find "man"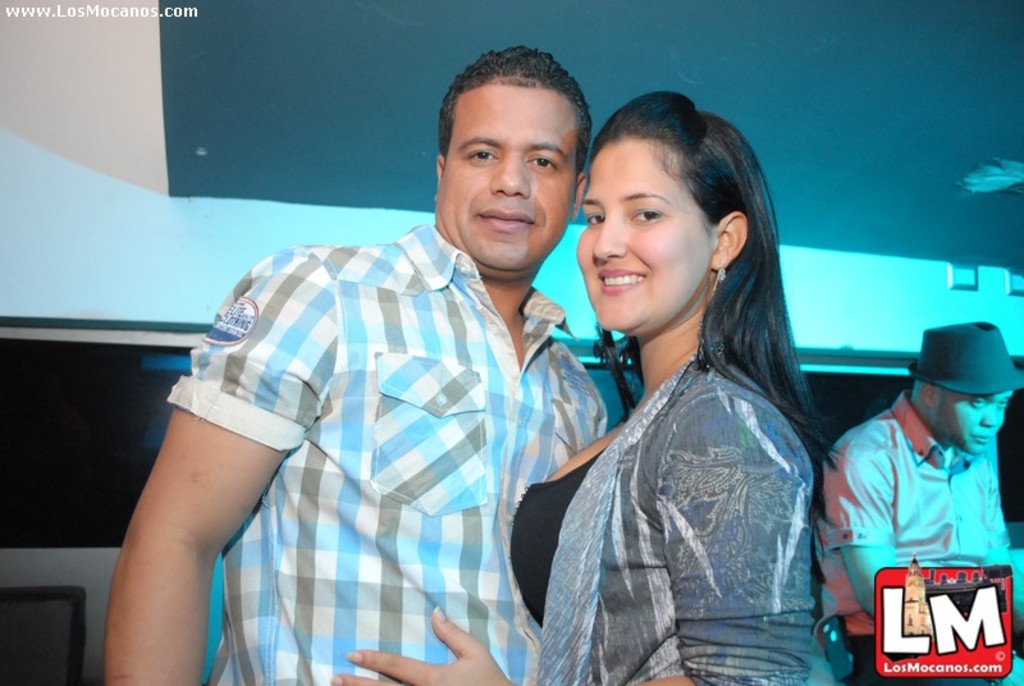
box=[138, 73, 655, 685]
